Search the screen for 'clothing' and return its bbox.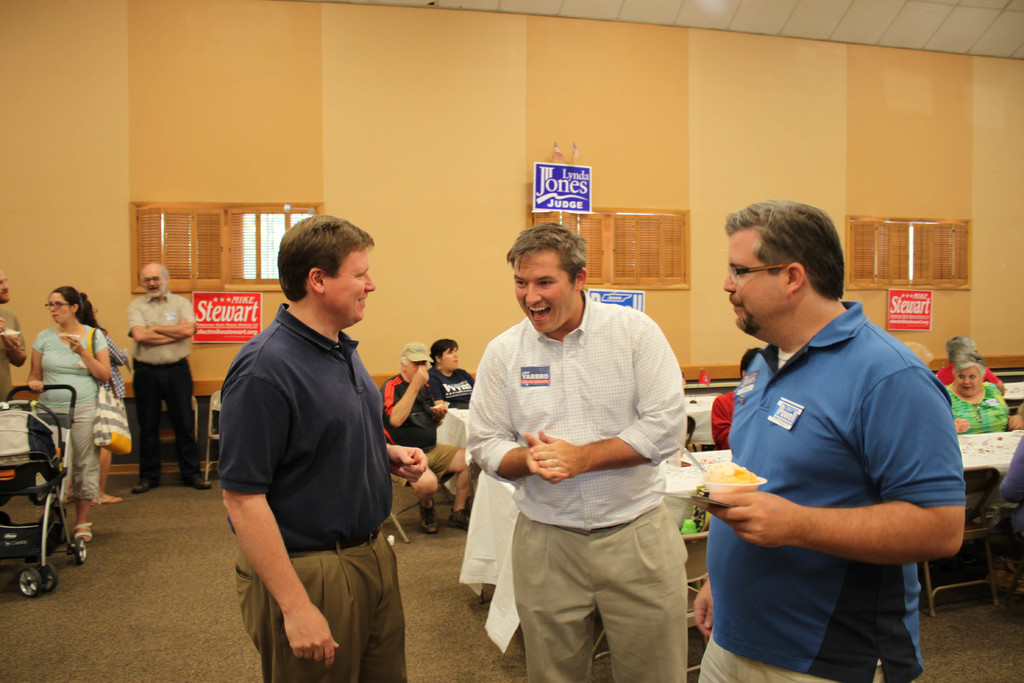
Found: [220,302,405,682].
